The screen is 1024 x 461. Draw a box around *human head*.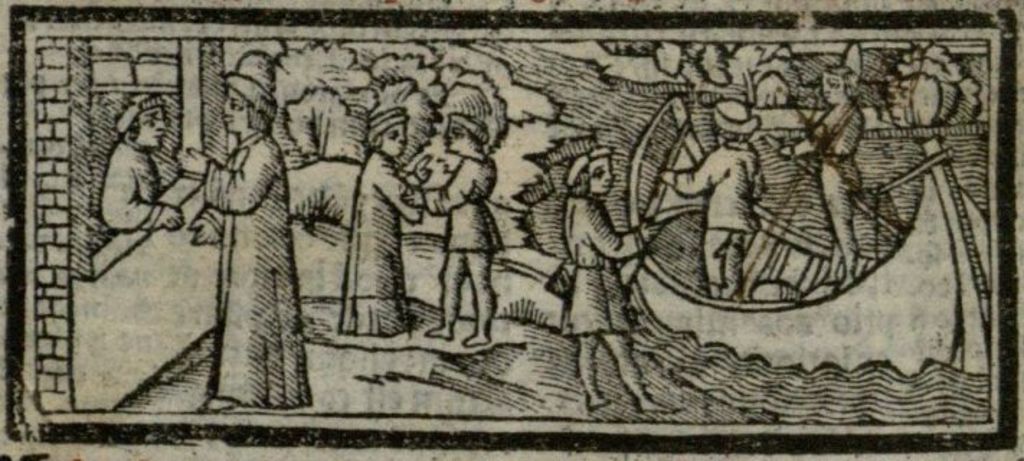
bbox(225, 75, 275, 131).
